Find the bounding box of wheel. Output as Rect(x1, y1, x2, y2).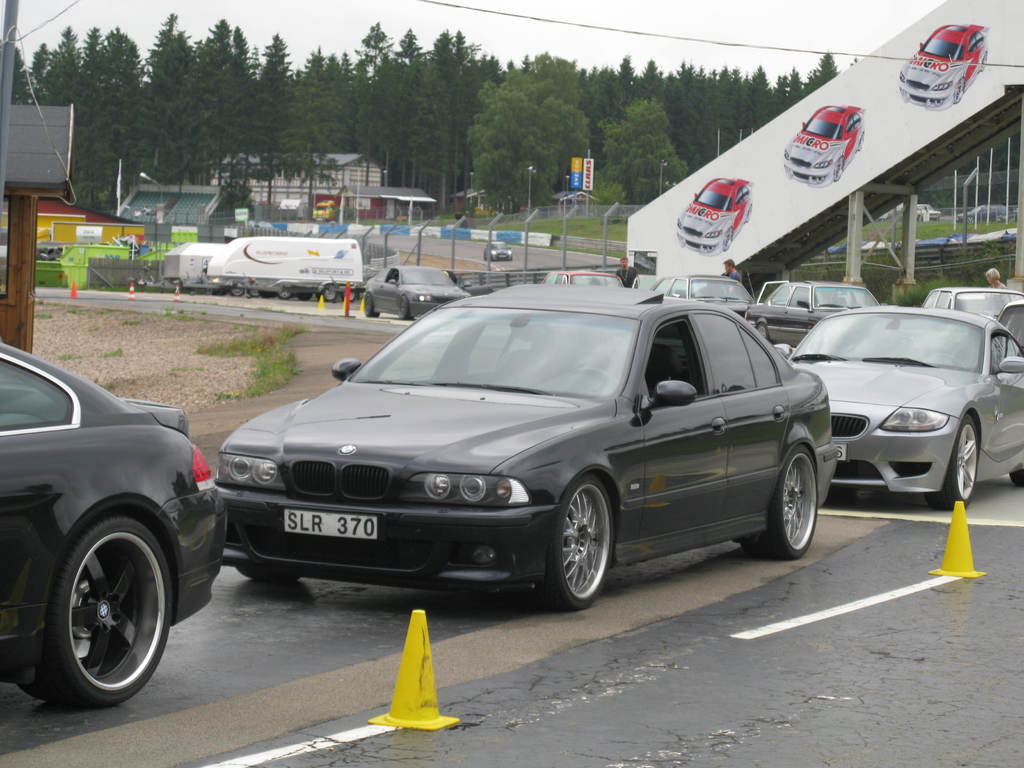
Rect(541, 475, 621, 616).
